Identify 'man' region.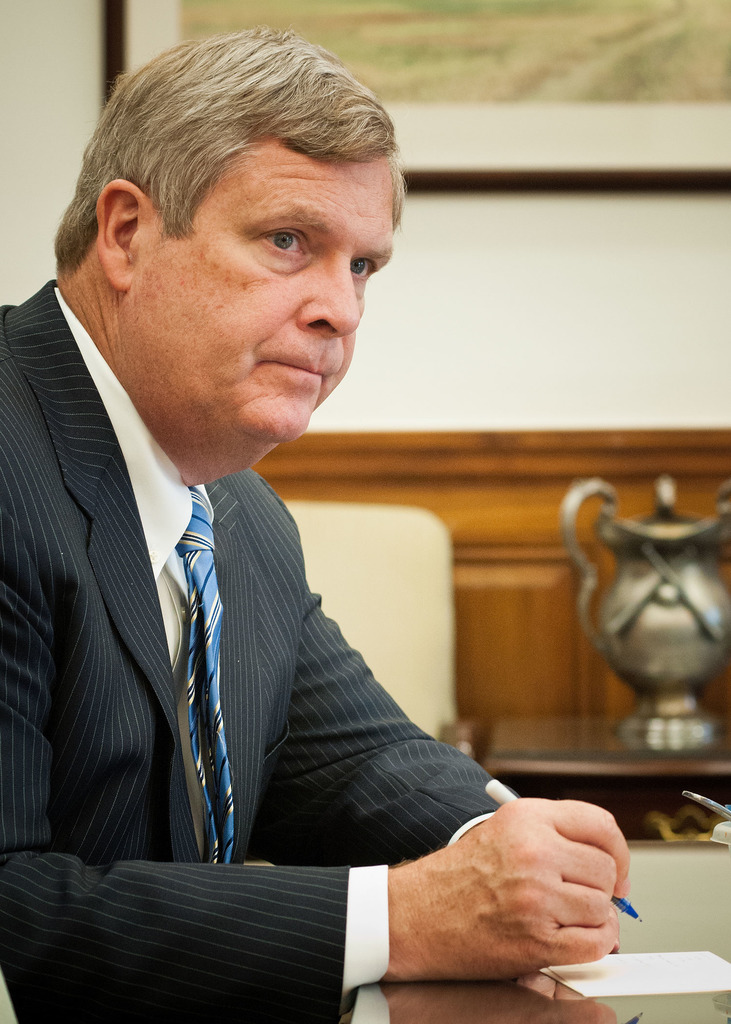
Region: <bbox>0, 78, 551, 950</bbox>.
